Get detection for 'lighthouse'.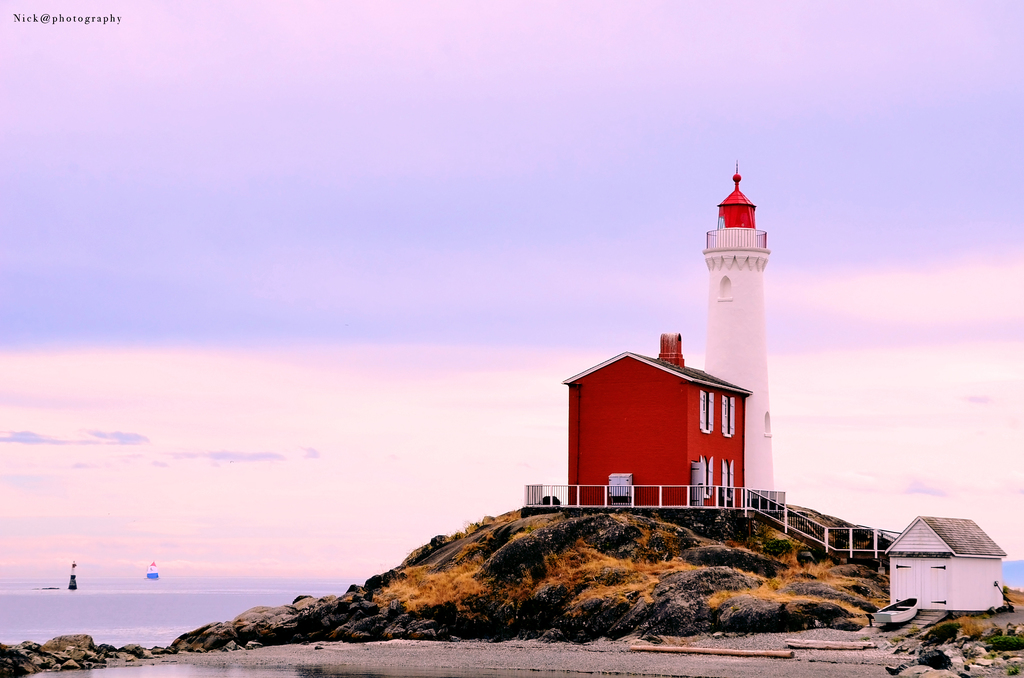
Detection: (left=702, top=158, right=772, bottom=504).
